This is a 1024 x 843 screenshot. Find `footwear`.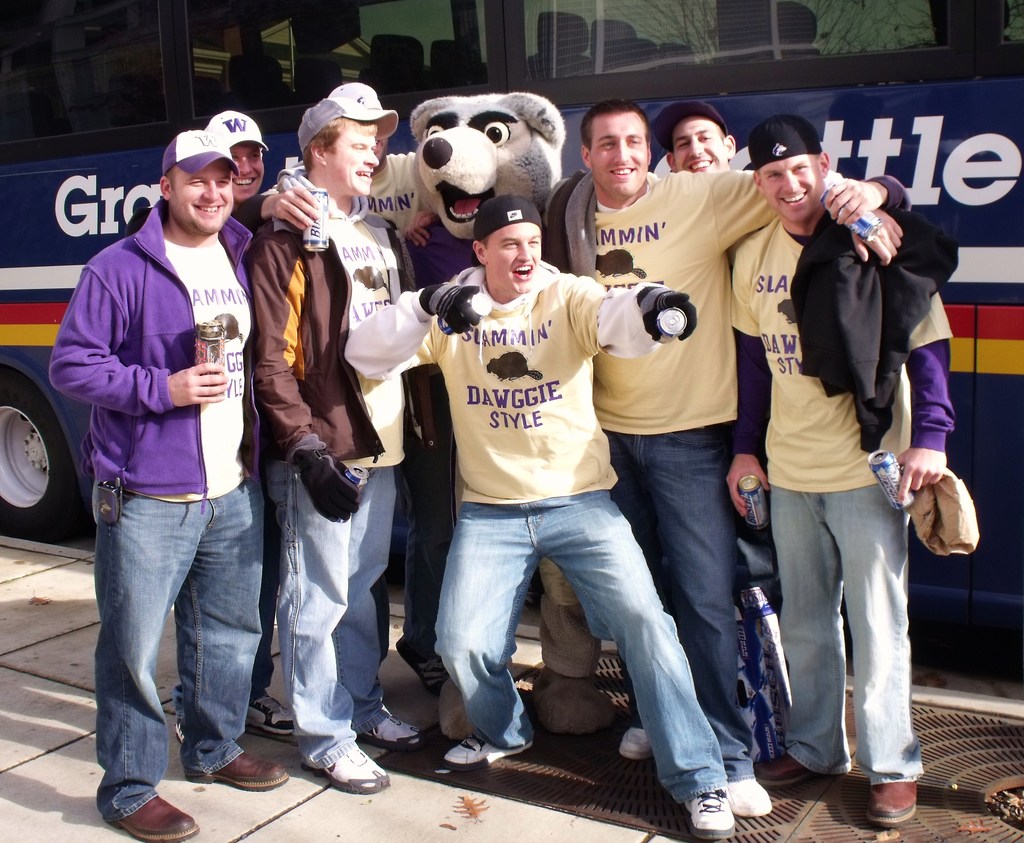
Bounding box: [436,669,495,746].
